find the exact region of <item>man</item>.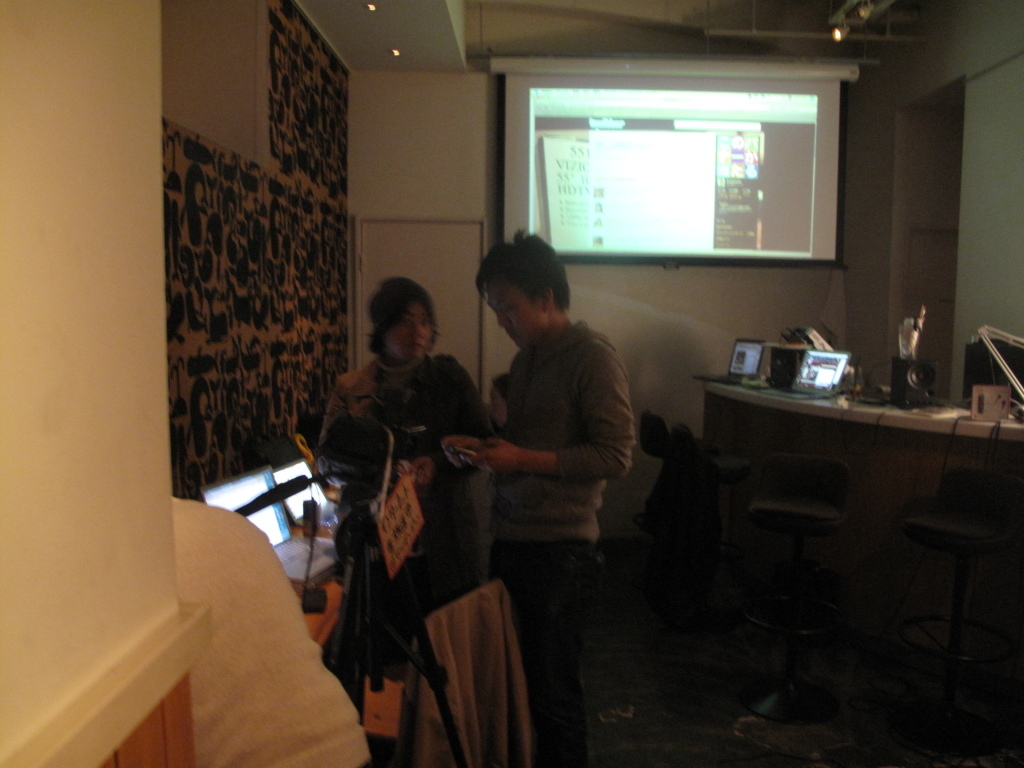
Exact region: <region>440, 231, 652, 705</region>.
